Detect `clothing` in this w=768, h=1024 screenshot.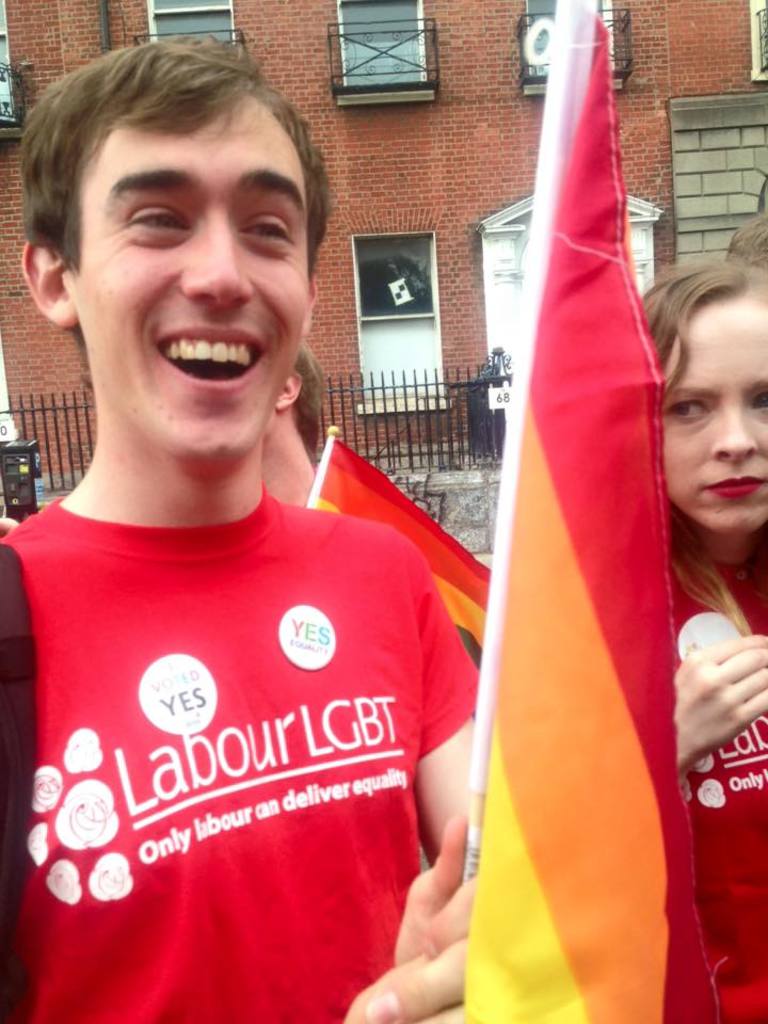
Detection: [0, 437, 491, 987].
